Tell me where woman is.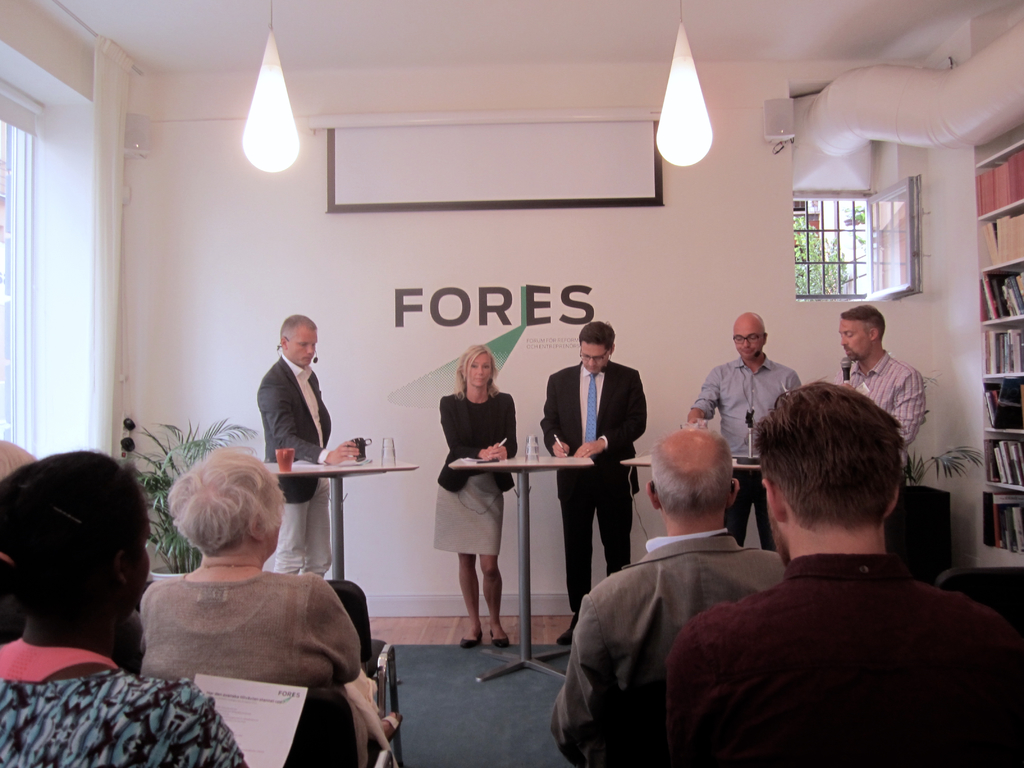
woman is at [left=0, top=446, right=248, bottom=767].
